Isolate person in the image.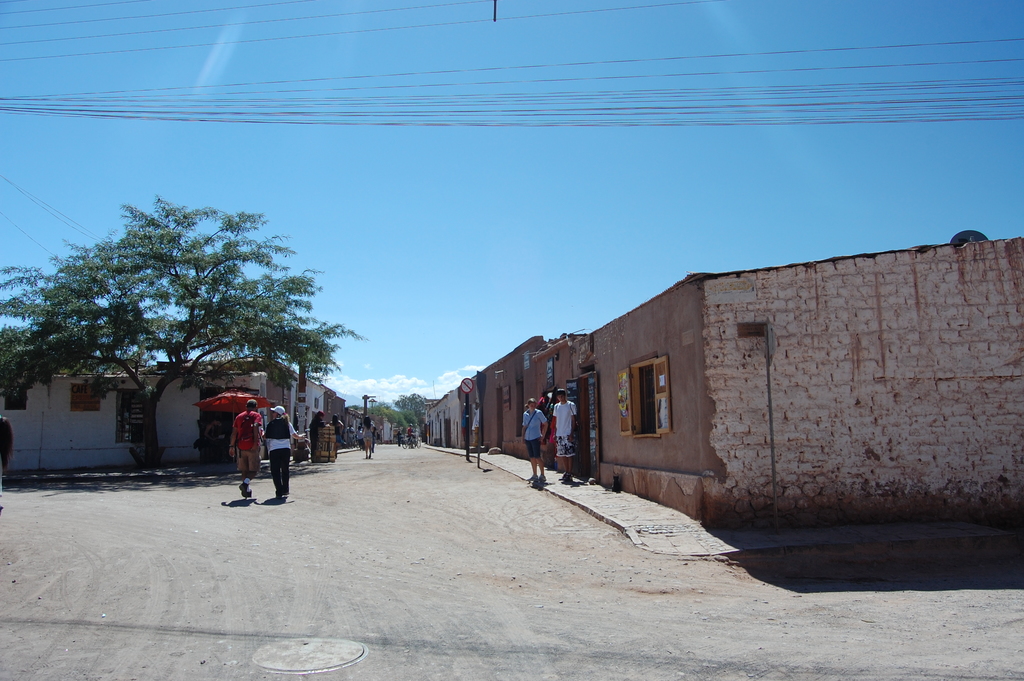
Isolated region: [362,416,374,458].
